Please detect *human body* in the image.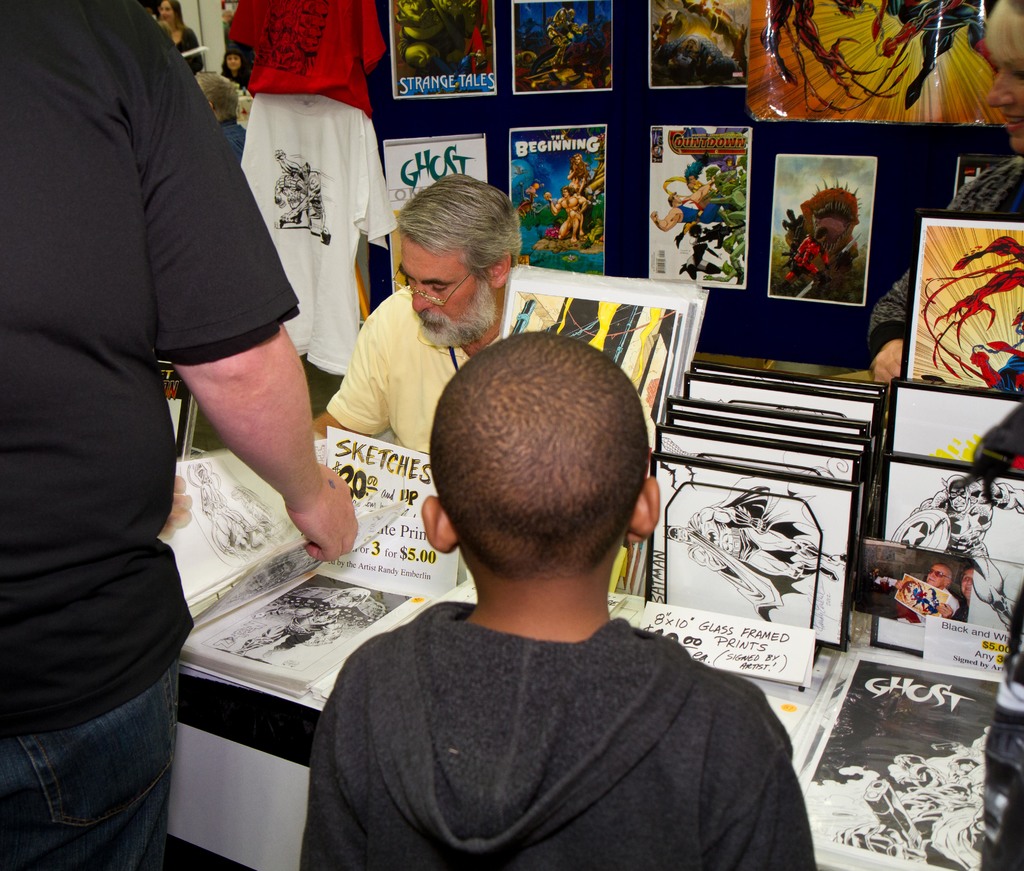
locate(950, 569, 979, 618).
